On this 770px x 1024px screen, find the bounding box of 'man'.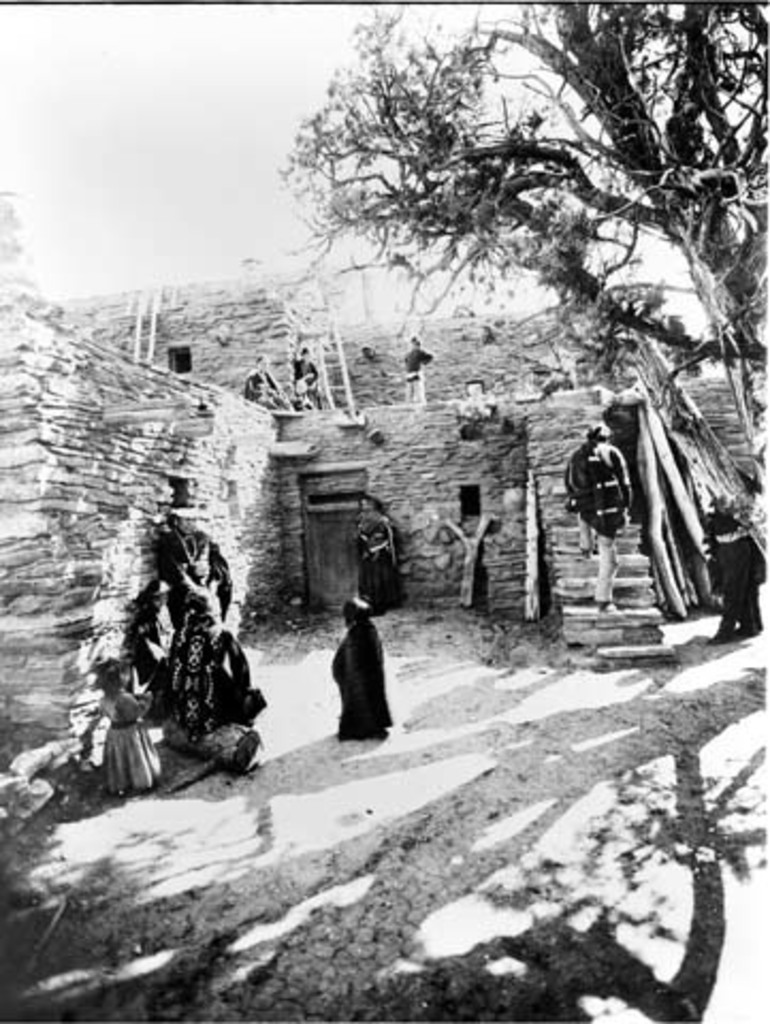
Bounding box: 567/422/638/604.
